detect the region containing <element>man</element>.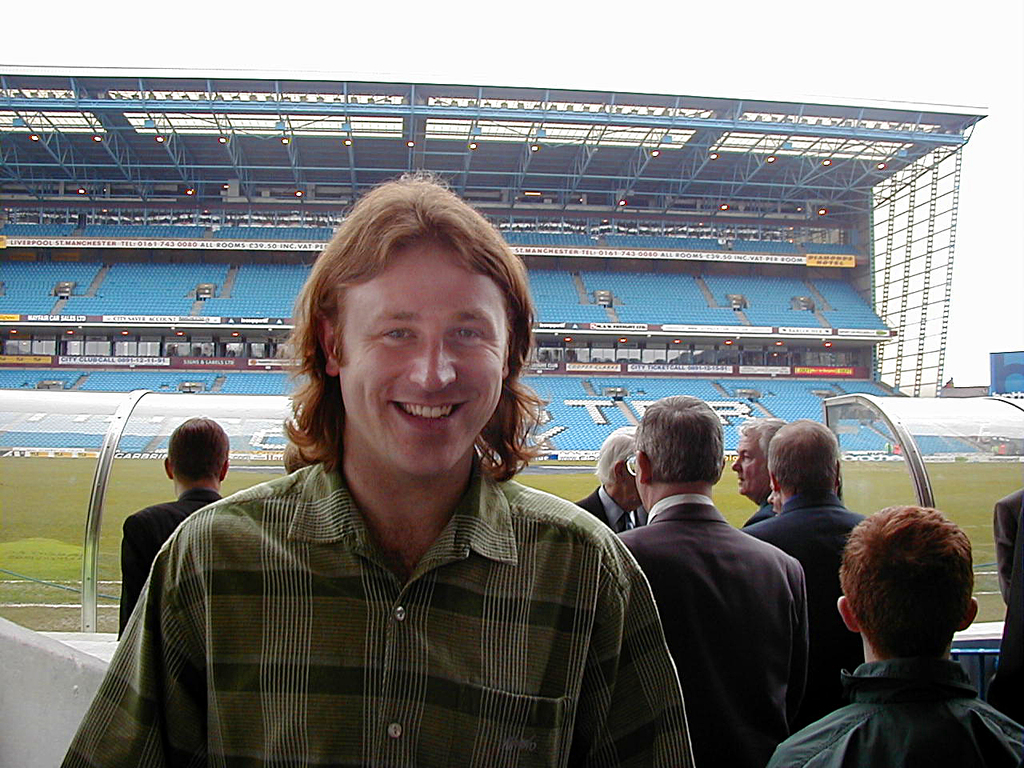
{"x1": 732, "y1": 418, "x2": 786, "y2": 524}.
